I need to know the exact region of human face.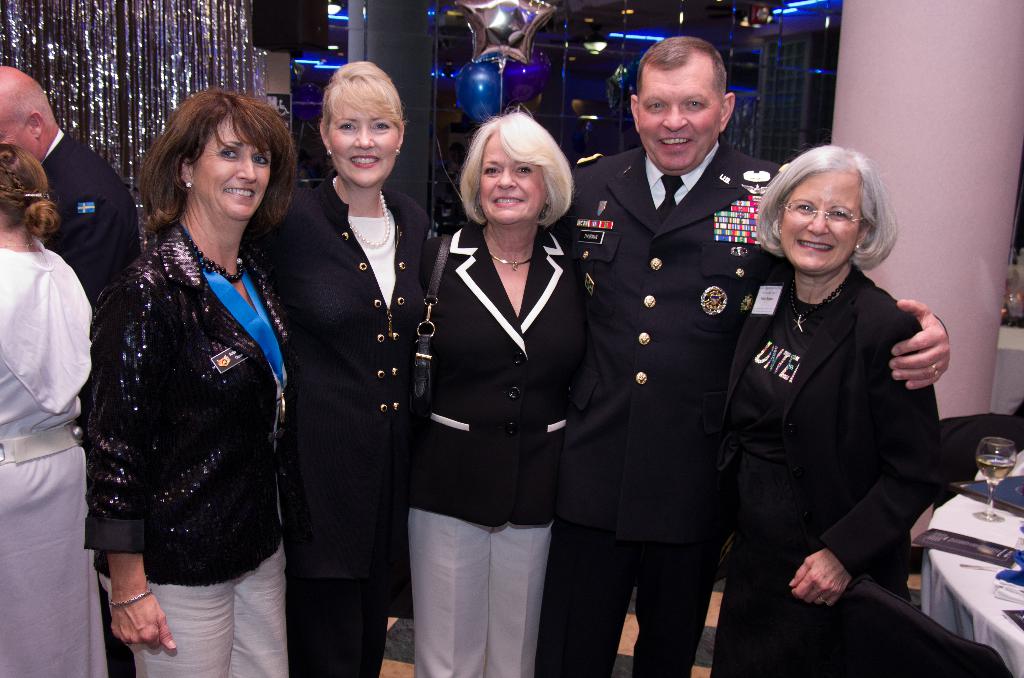
Region: {"left": 634, "top": 69, "right": 717, "bottom": 174}.
